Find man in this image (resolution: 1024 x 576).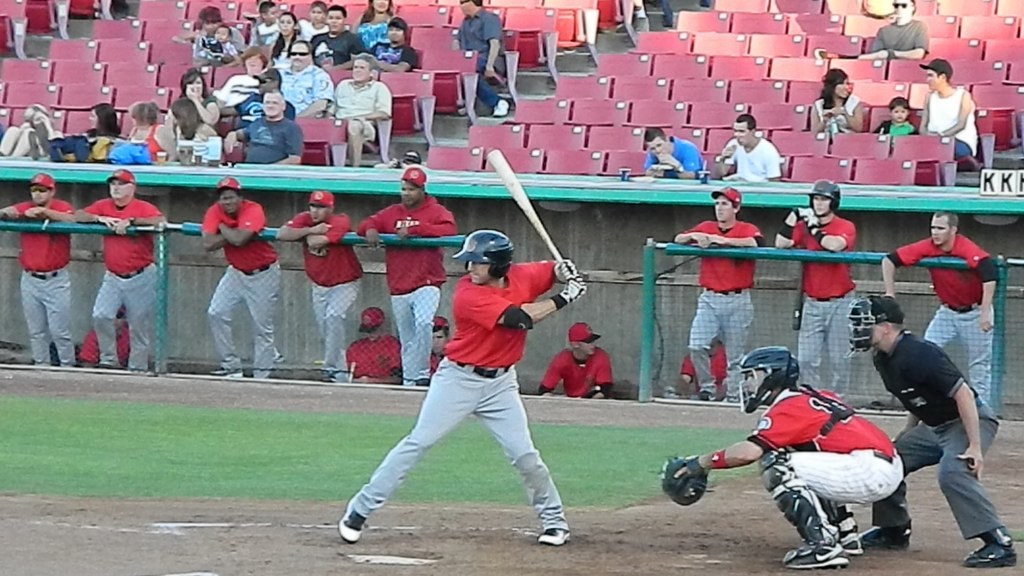
{"left": 343, "top": 311, "right": 398, "bottom": 385}.
